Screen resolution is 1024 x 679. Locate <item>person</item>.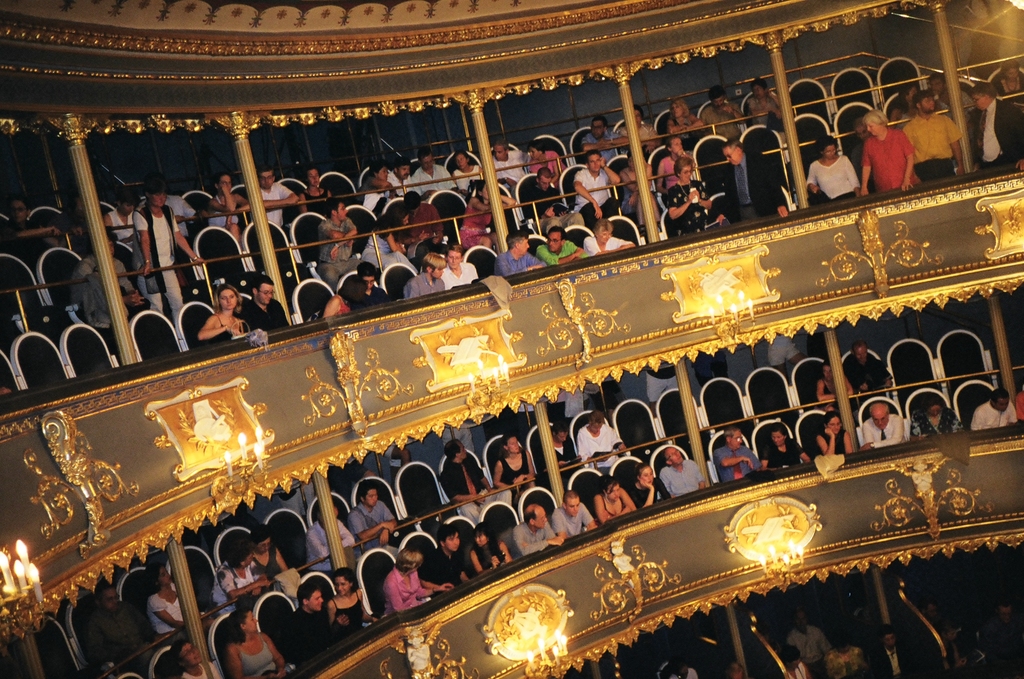
bbox=(900, 88, 969, 182).
